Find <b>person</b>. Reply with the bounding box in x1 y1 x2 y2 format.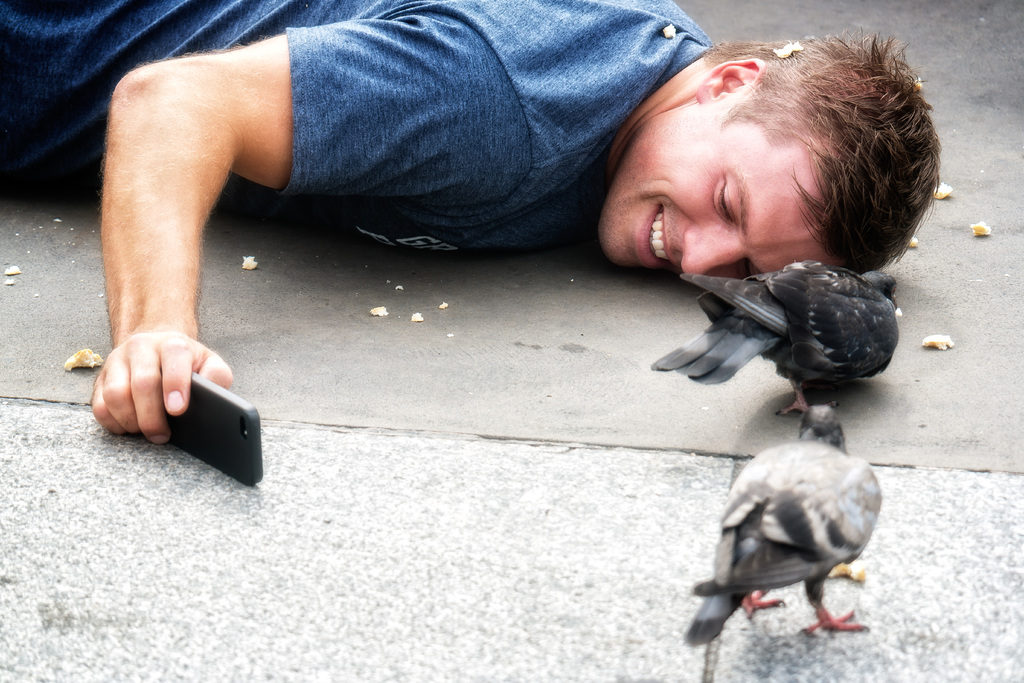
4 0 940 452.
